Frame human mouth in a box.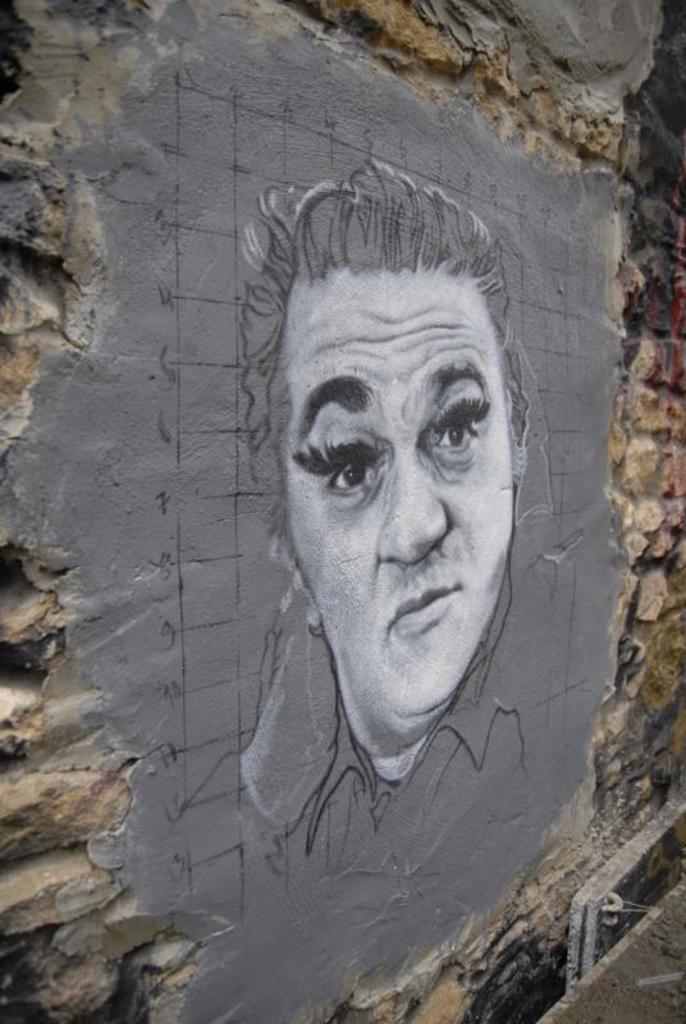
box(390, 588, 461, 634).
